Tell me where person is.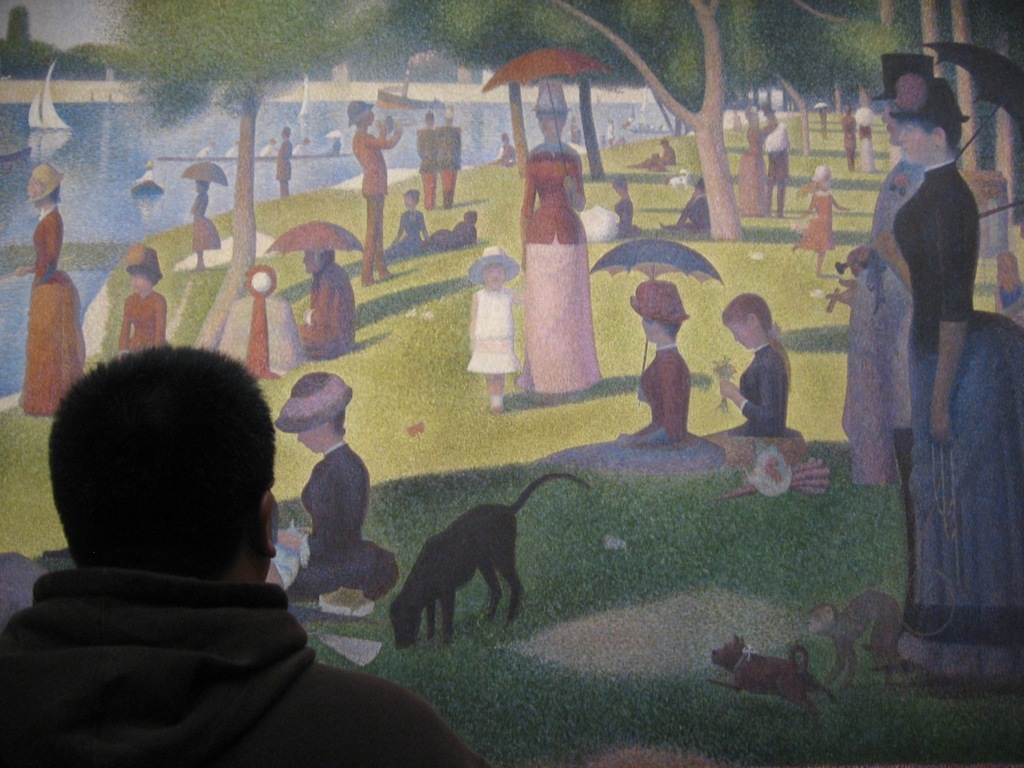
person is at 416:110:440:210.
